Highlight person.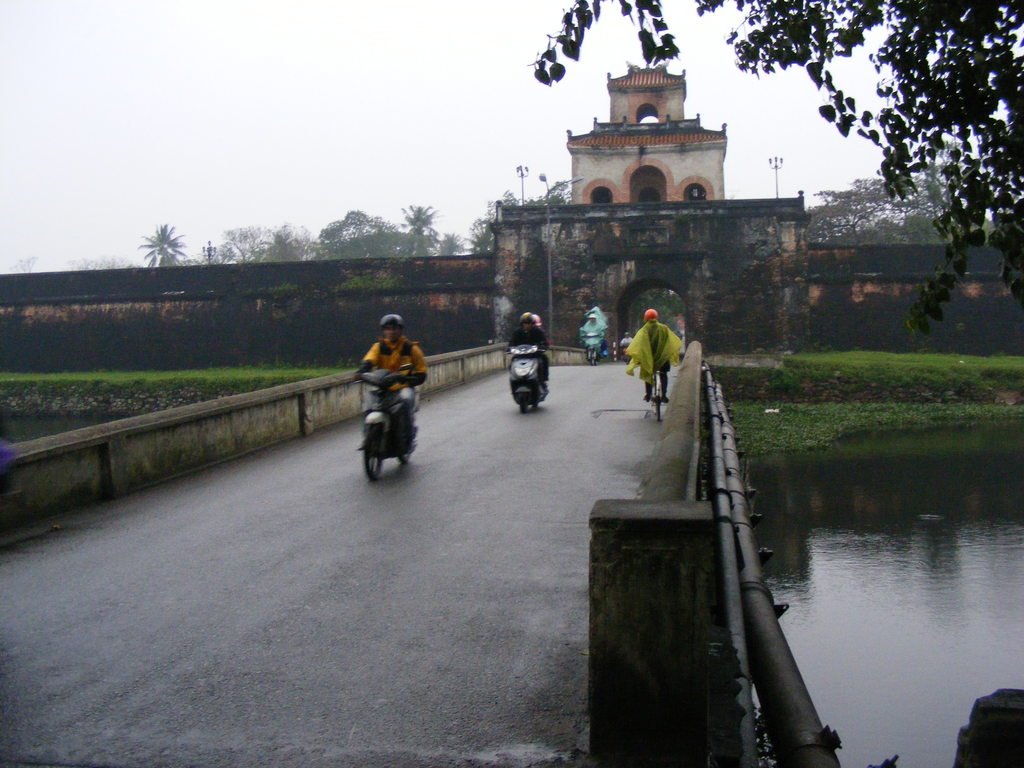
Highlighted region: <bbox>506, 309, 546, 387</bbox>.
